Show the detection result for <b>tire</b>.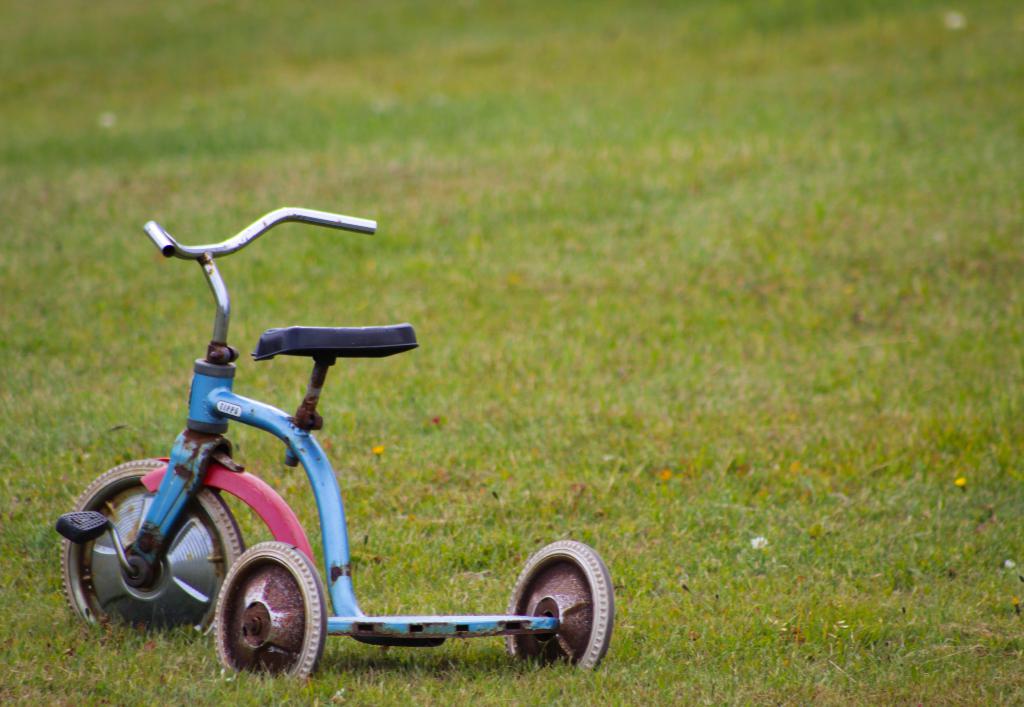
{"left": 63, "top": 461, "right": 244, "bottom": 640}.
